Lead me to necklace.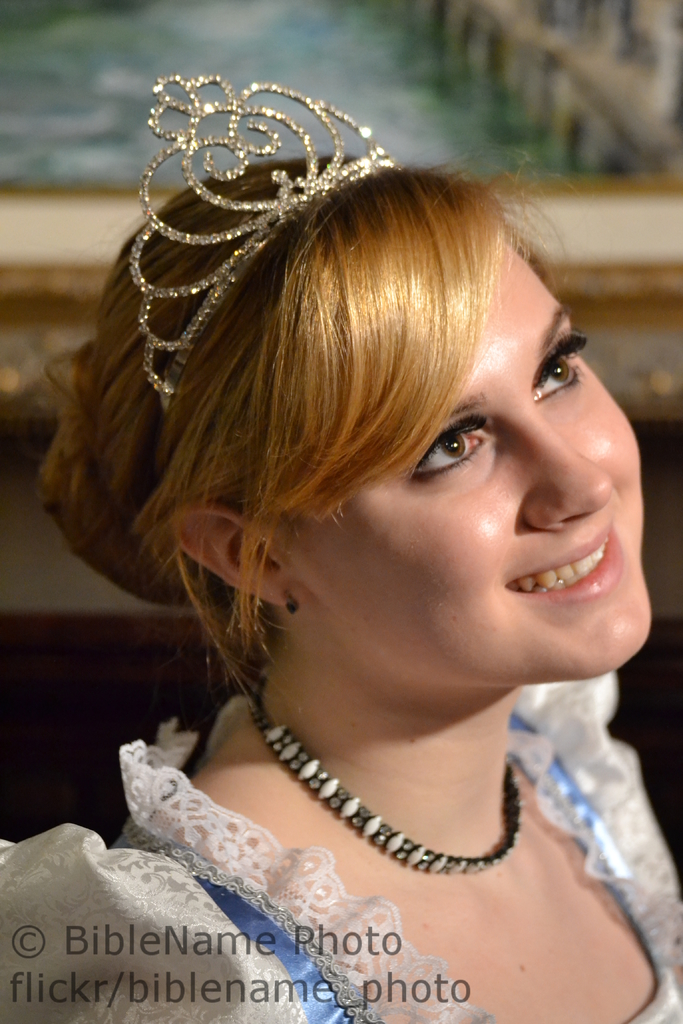
Lead to pyautogui.locateOnScreen(246, 686, 570, 915).
